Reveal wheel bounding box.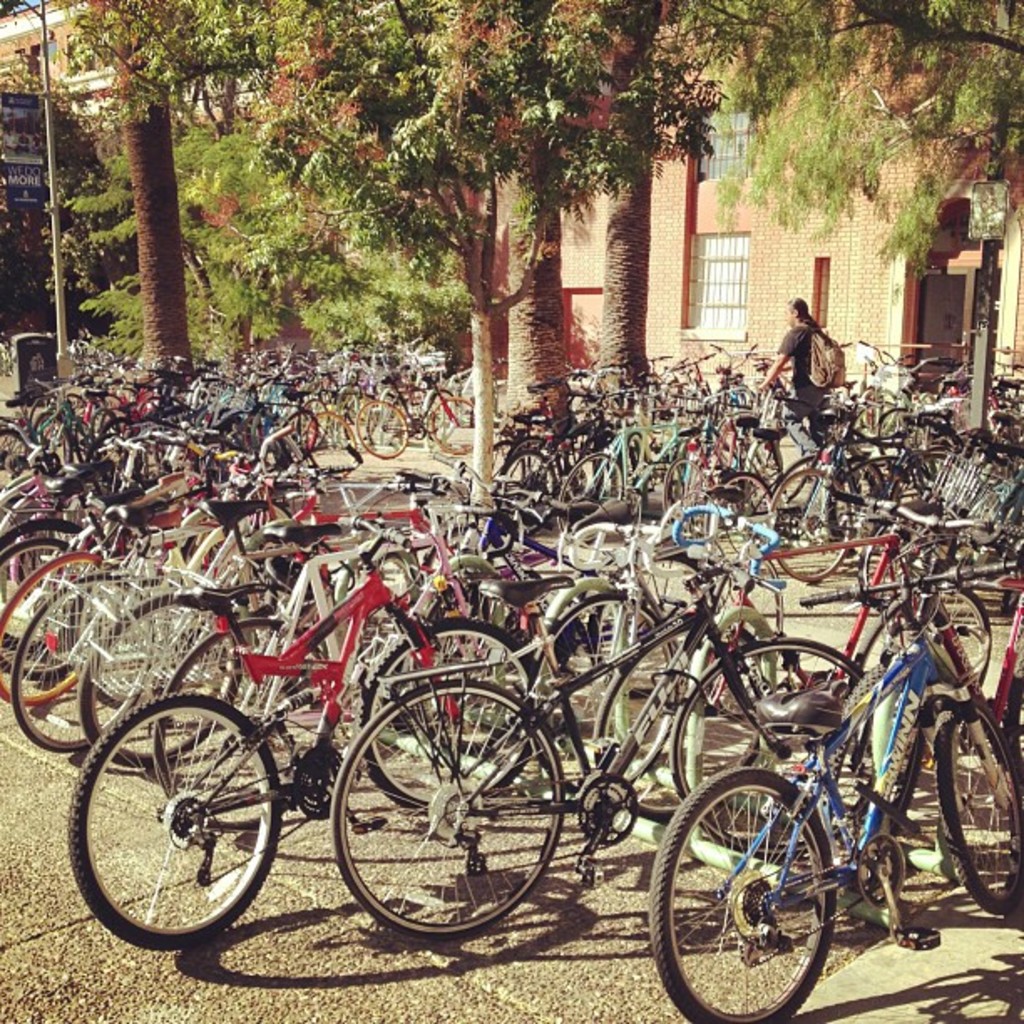
Revealed: pyautogui.locateOnScreen(726, 472, 770, 556).
